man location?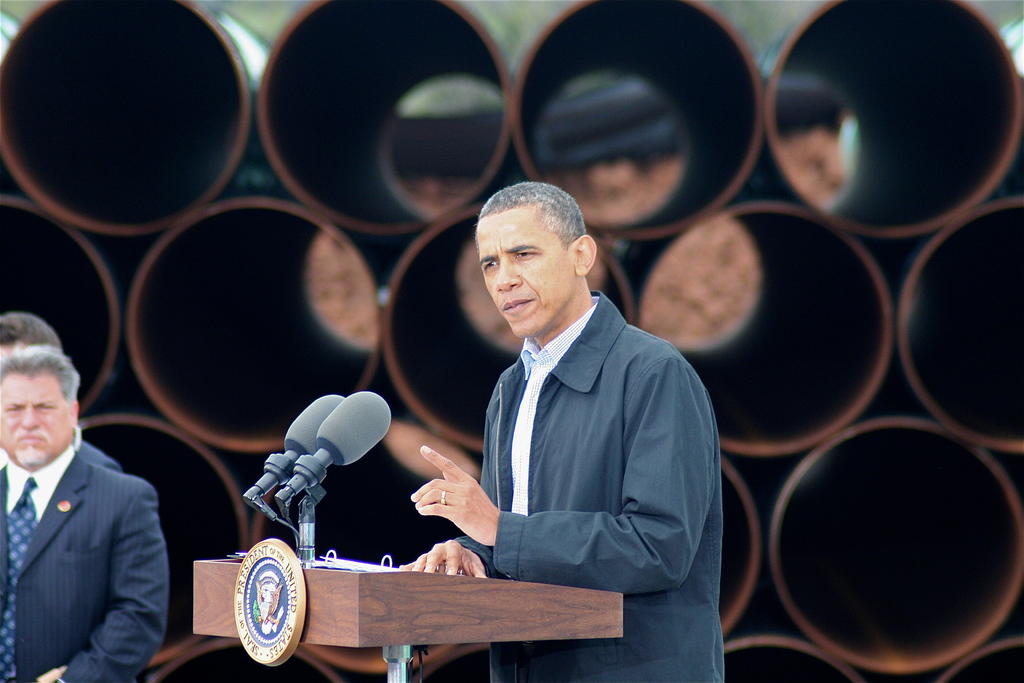
396:185:723:682
